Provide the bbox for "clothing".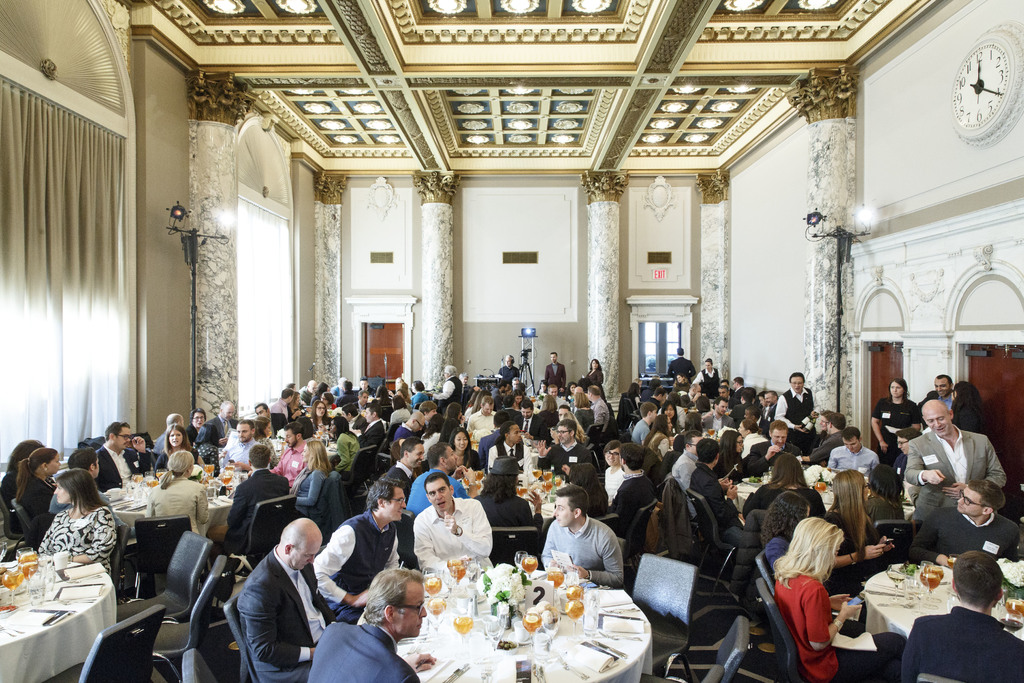
left=236, top=542, right=335, bottom=682.
